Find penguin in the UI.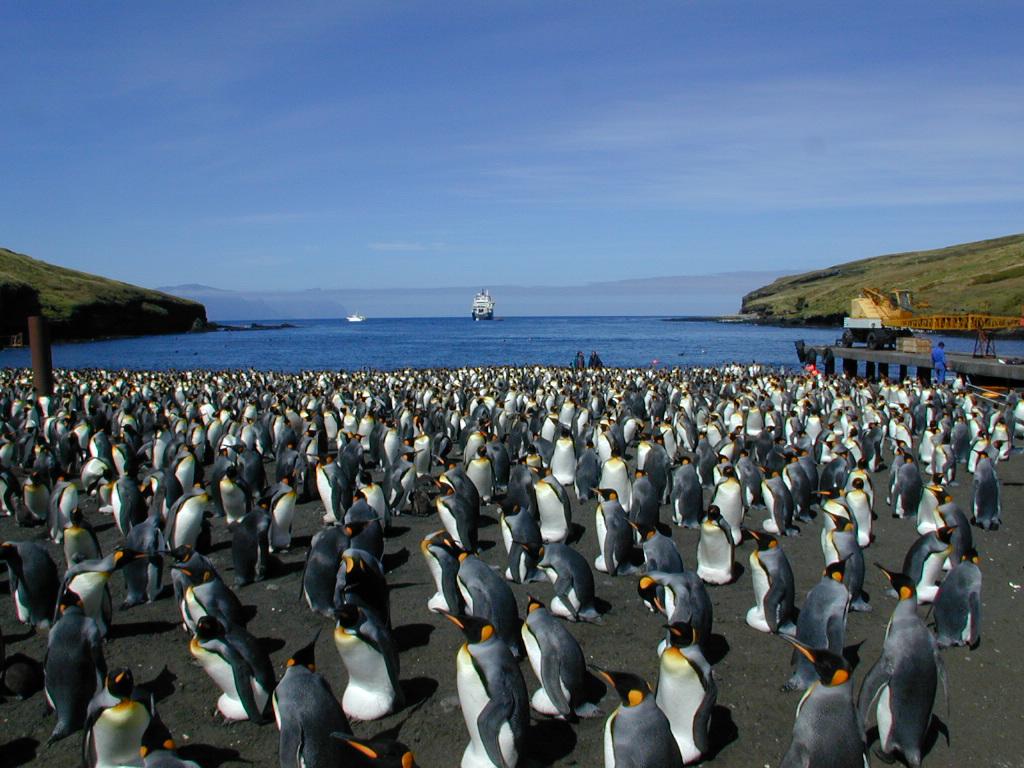
UI element at x1=434, y1=605, x2=536, y2=767.
